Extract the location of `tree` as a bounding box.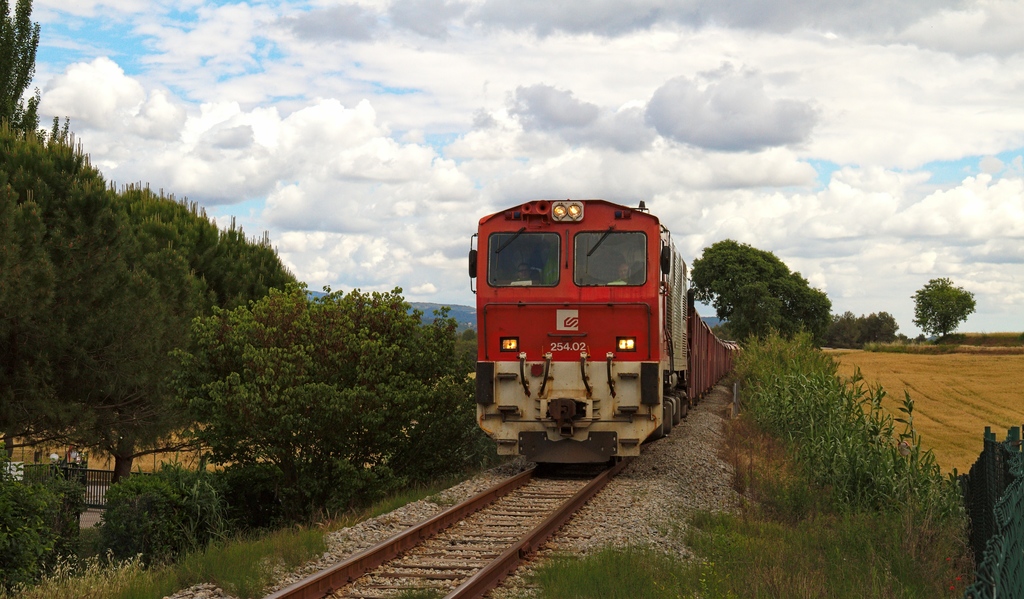
(0, 0, 68, 444).
